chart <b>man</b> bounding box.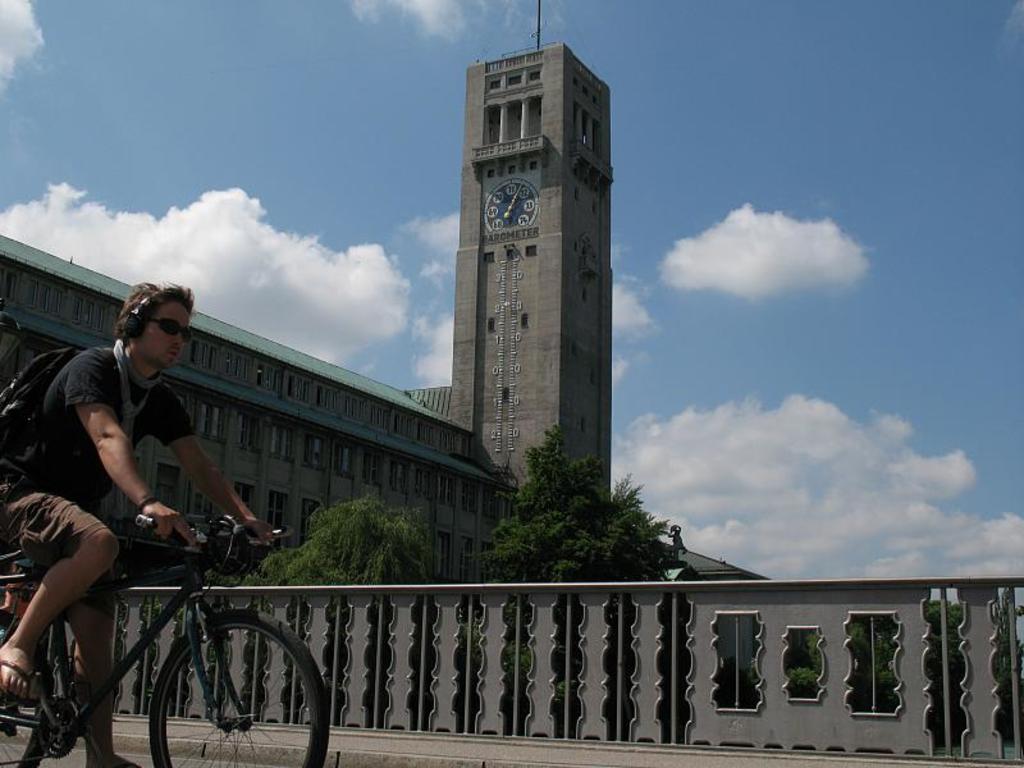
Charted: Rect(17, 280, 228, 684).
